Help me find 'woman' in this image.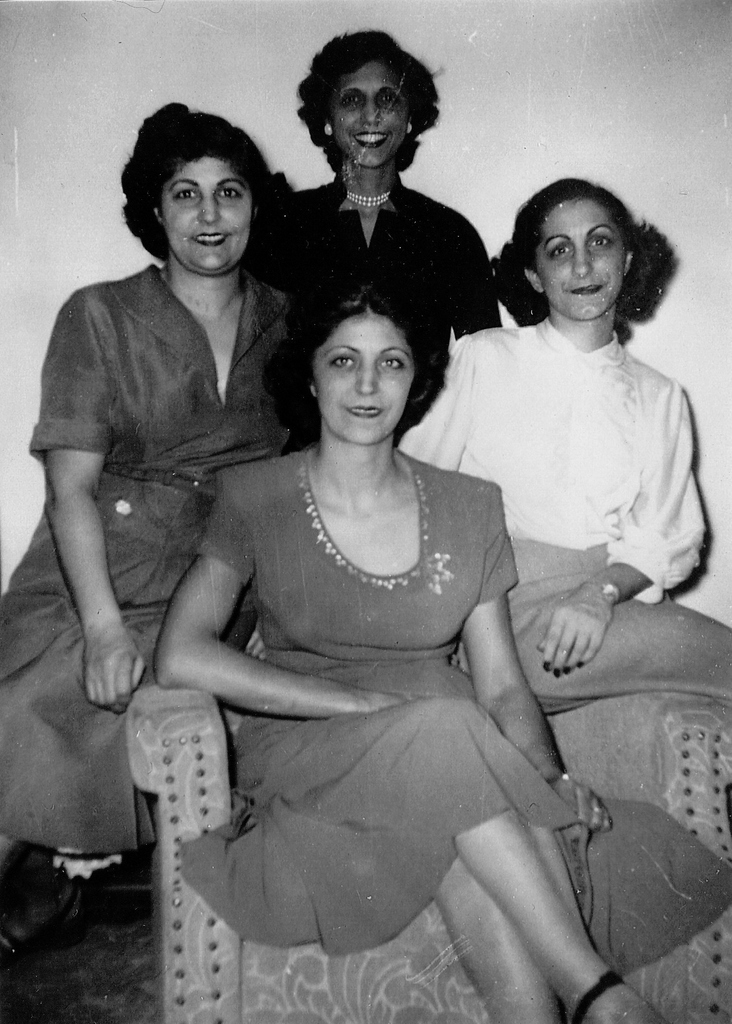
Found it: box(390, 175, 731, 717).
